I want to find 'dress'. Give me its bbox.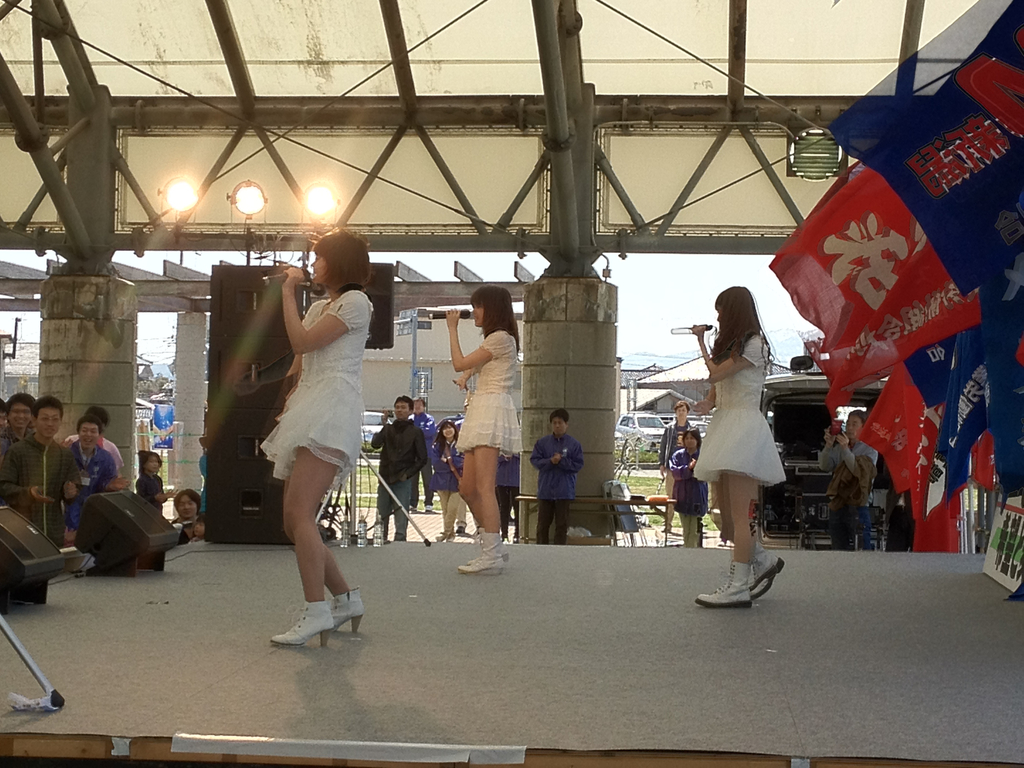
left=692, top=333, right=785, bottom=490.
